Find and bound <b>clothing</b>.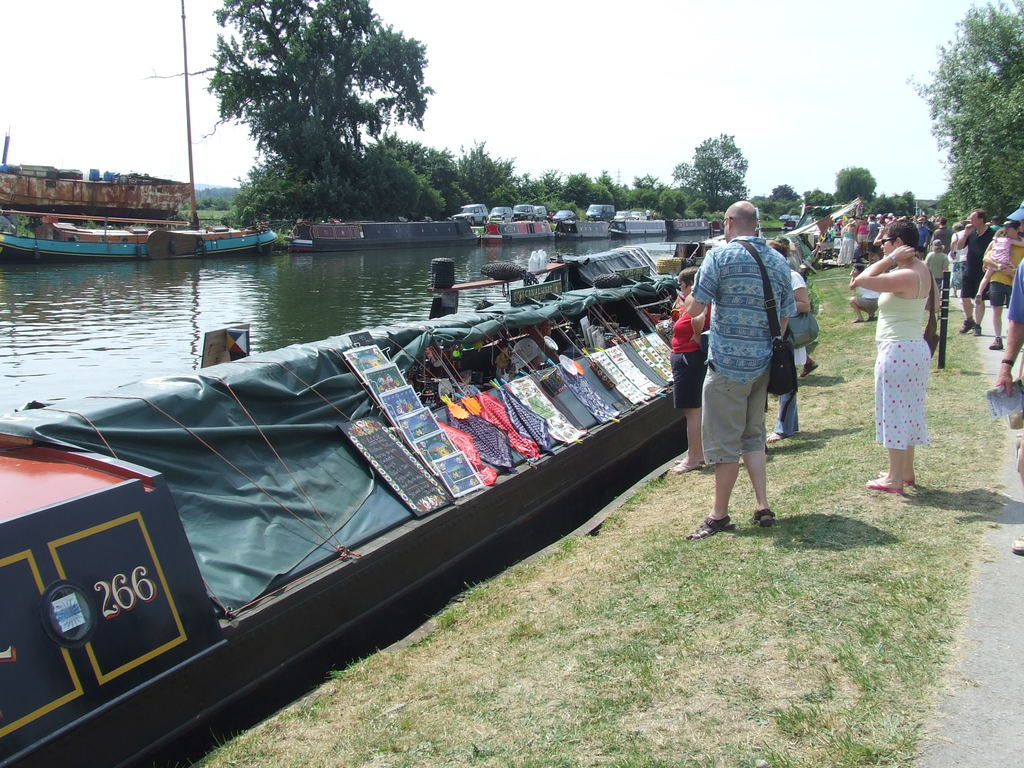
Bound: 936, 229, 951, 252.
